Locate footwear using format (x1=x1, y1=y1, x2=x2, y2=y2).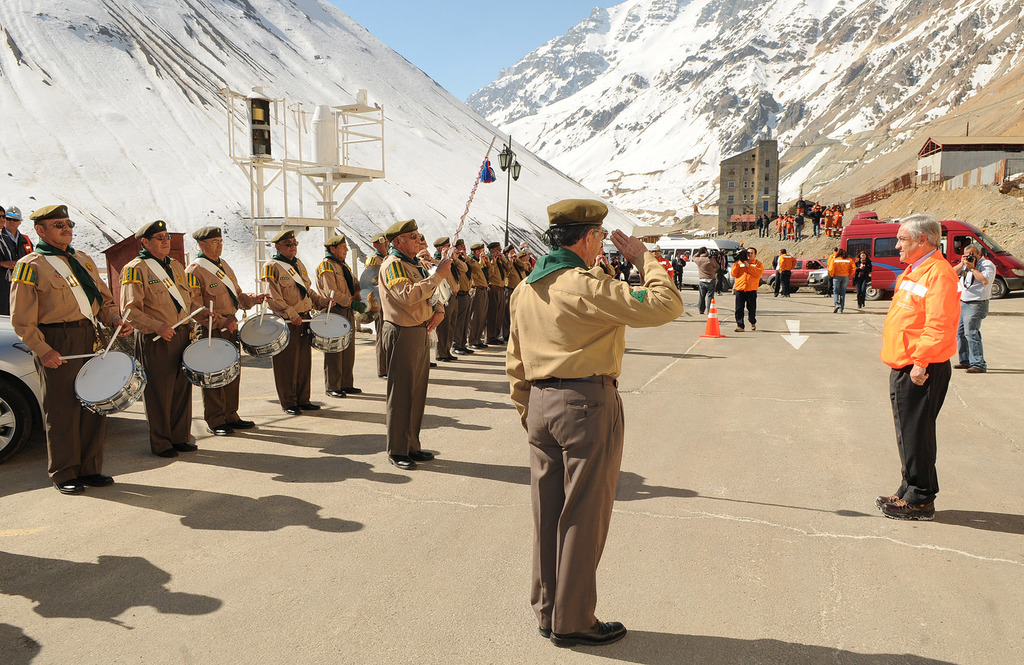
(x1=305, y1=395, x2=324, y2=414).
